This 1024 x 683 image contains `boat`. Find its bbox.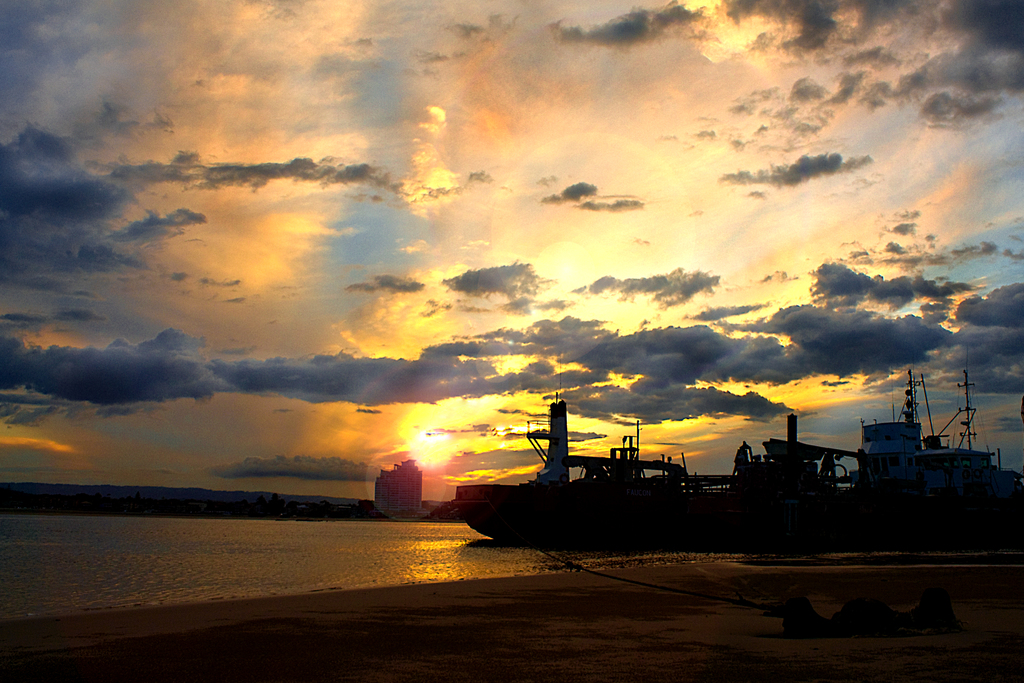
828:362:1012:518.
